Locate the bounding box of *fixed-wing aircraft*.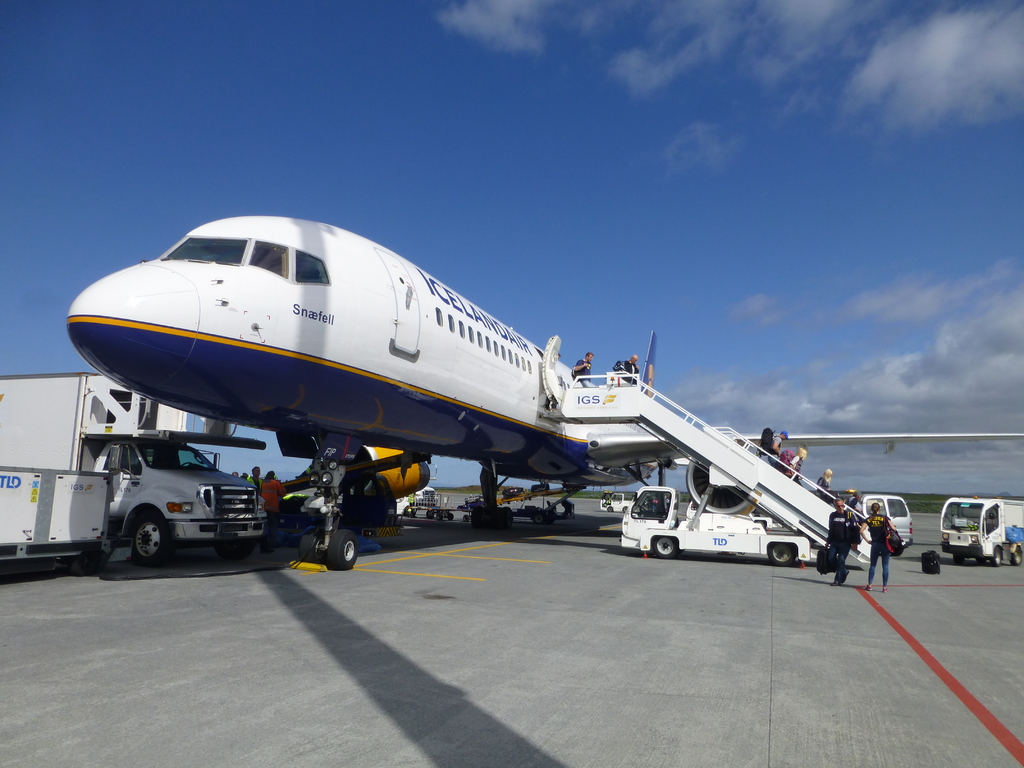
Bounding box: {"x1": 62, "y1": 214, "x2": 1023, "y2": 569}.
